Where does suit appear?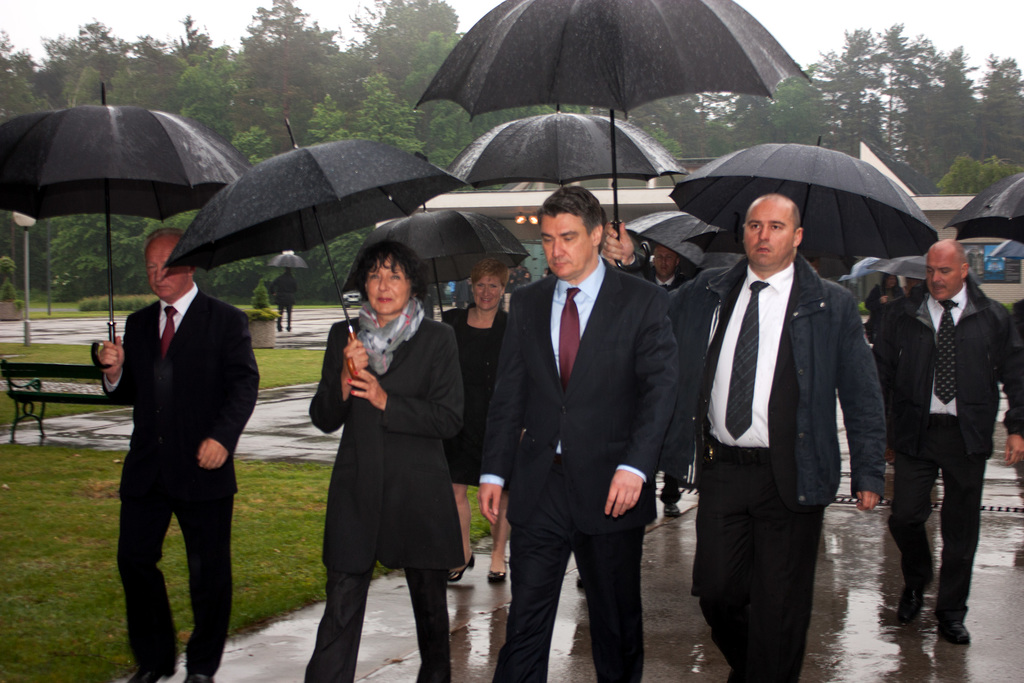
Appears at (871, 284, 1023, 623).
